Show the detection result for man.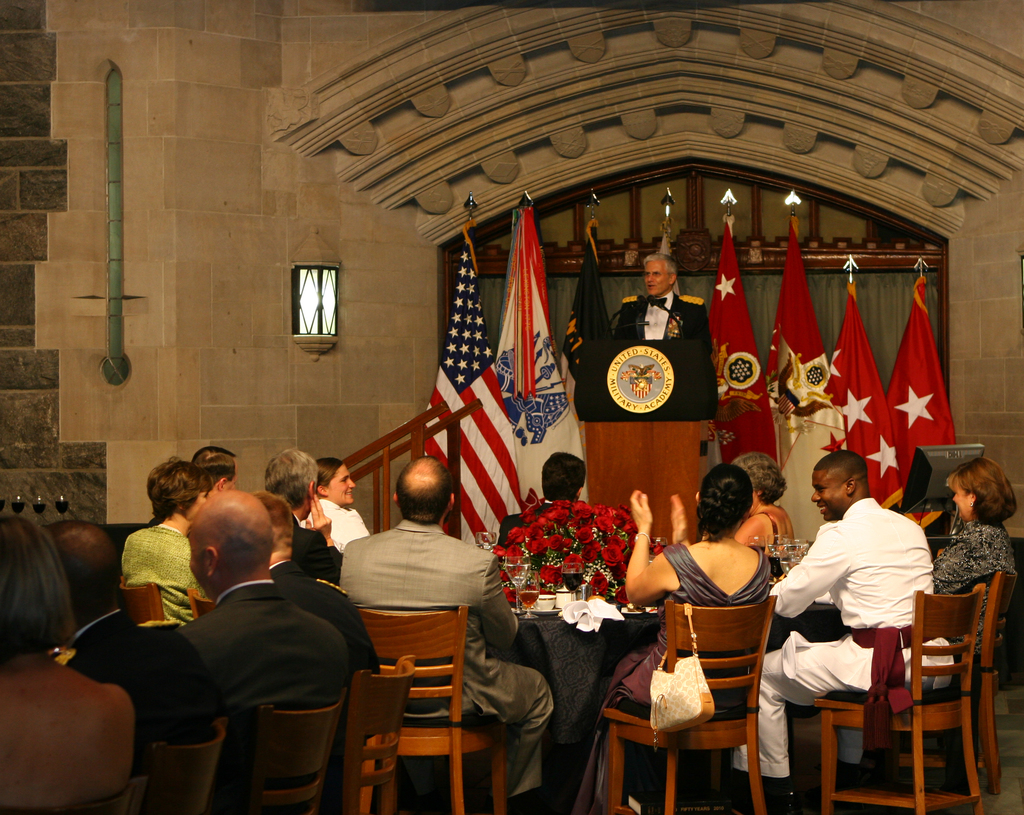
<region>262, 494, 380, 674</region>.
